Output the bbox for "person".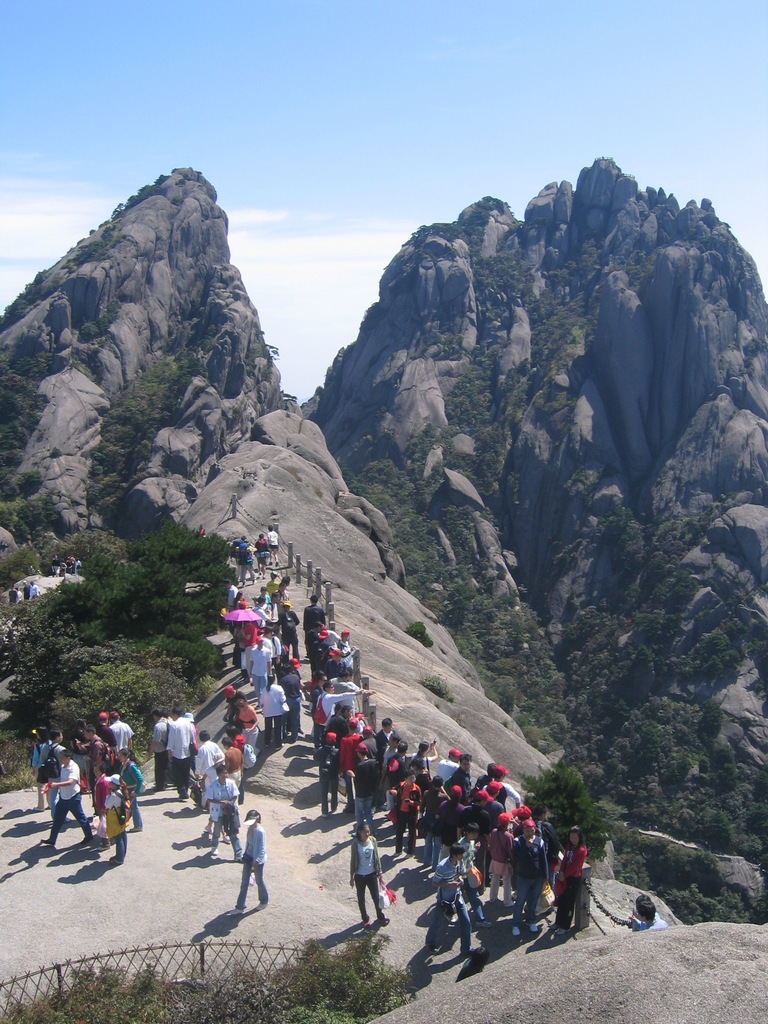
[x1=426, y1=844, x2=477, y2=959].
